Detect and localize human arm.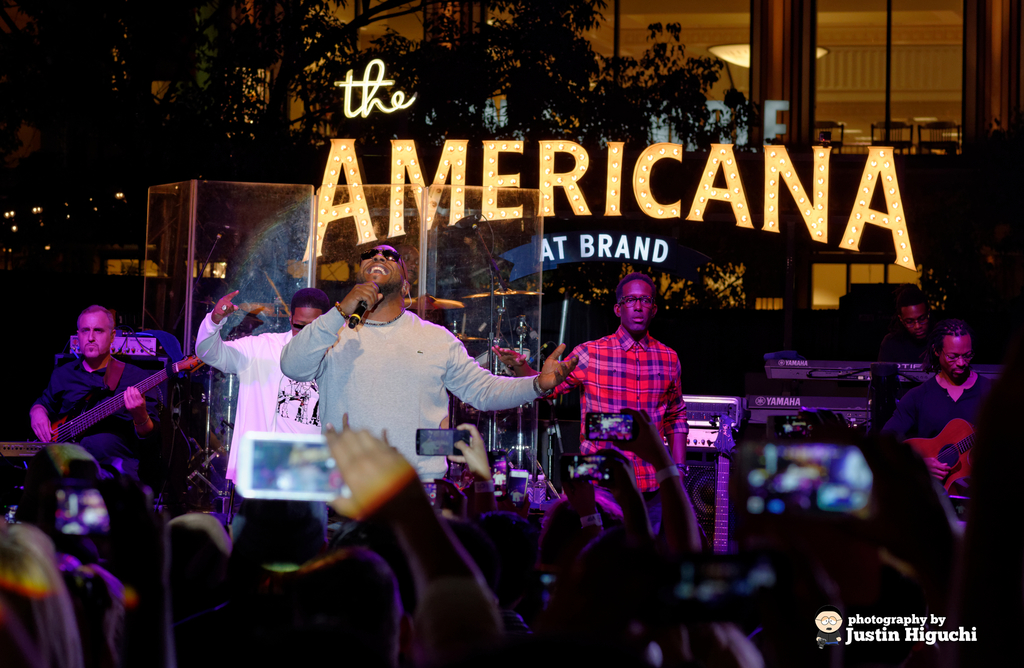
Localized at [93,469,173,667].
